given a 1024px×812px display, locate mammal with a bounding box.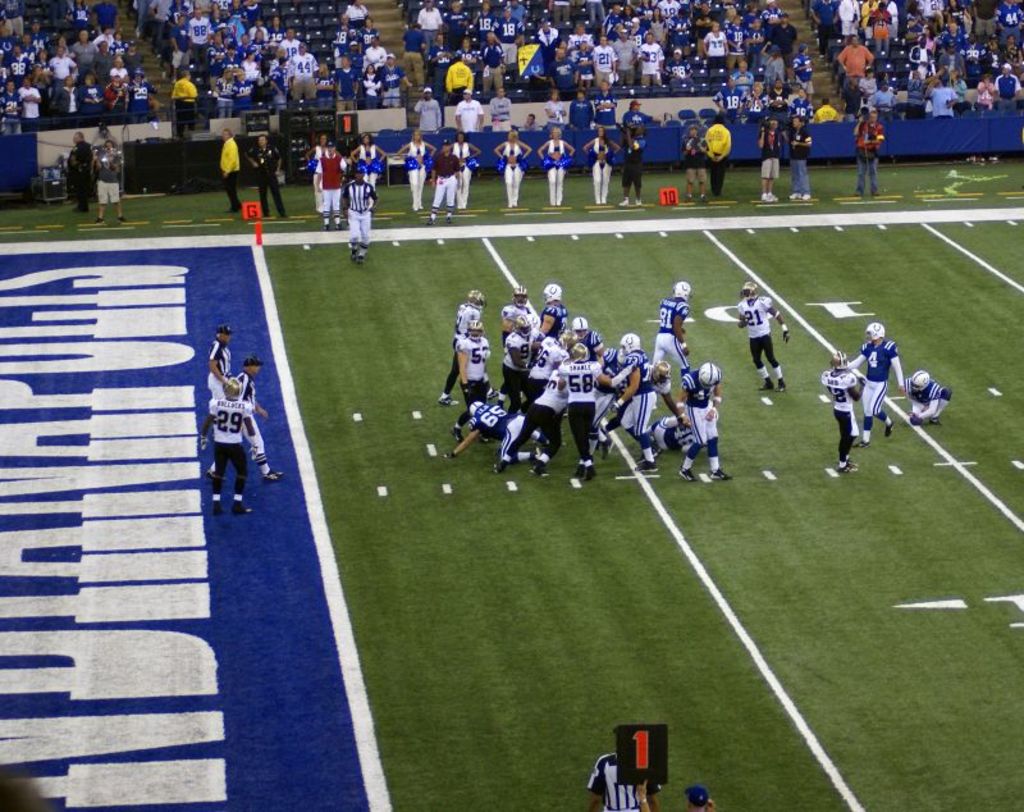
Located: box=[716, 76, 748, 122].
